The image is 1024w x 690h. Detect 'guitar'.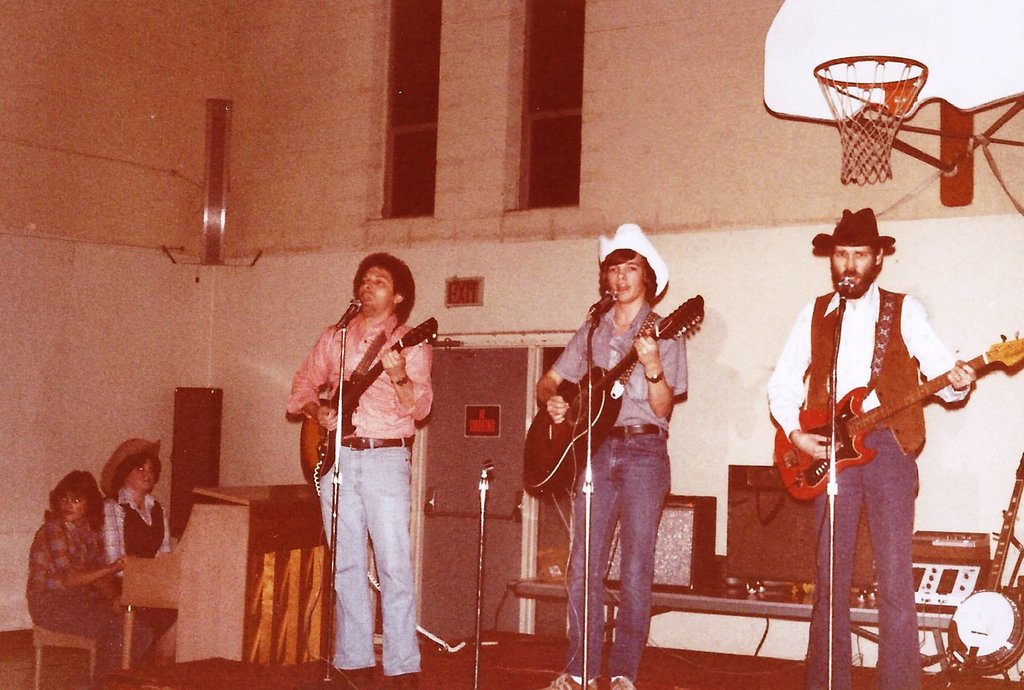
Detection: locate(528, 294, 703, 493).
